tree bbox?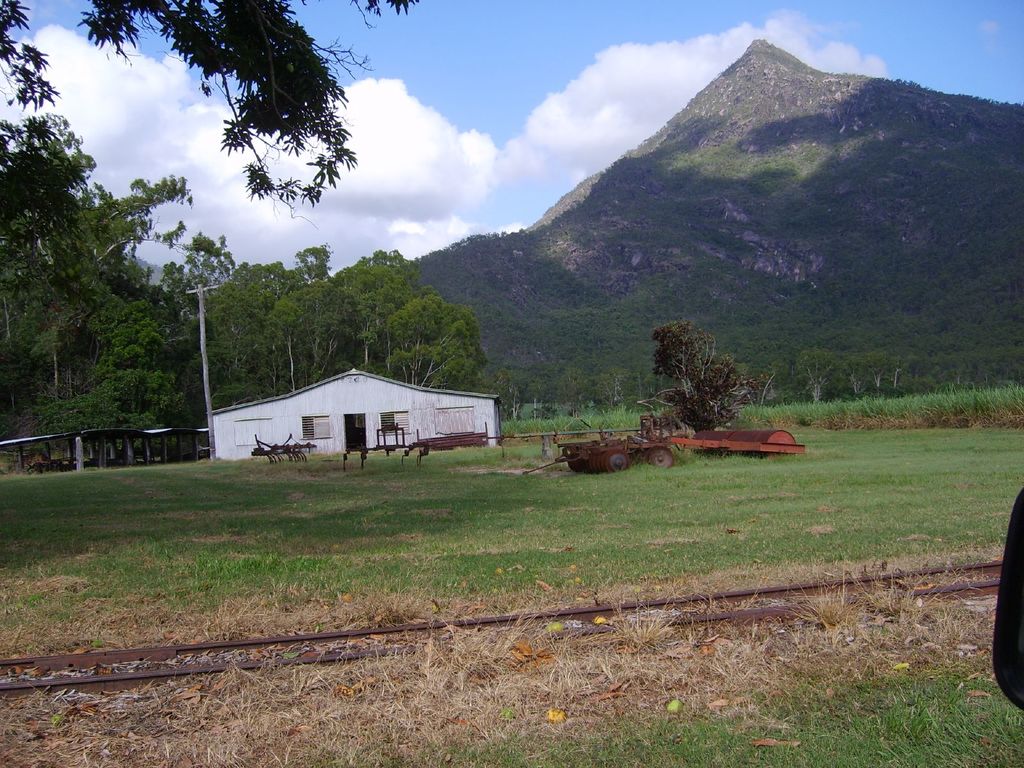
x1=644, y1=308, x2=753, y2=426
